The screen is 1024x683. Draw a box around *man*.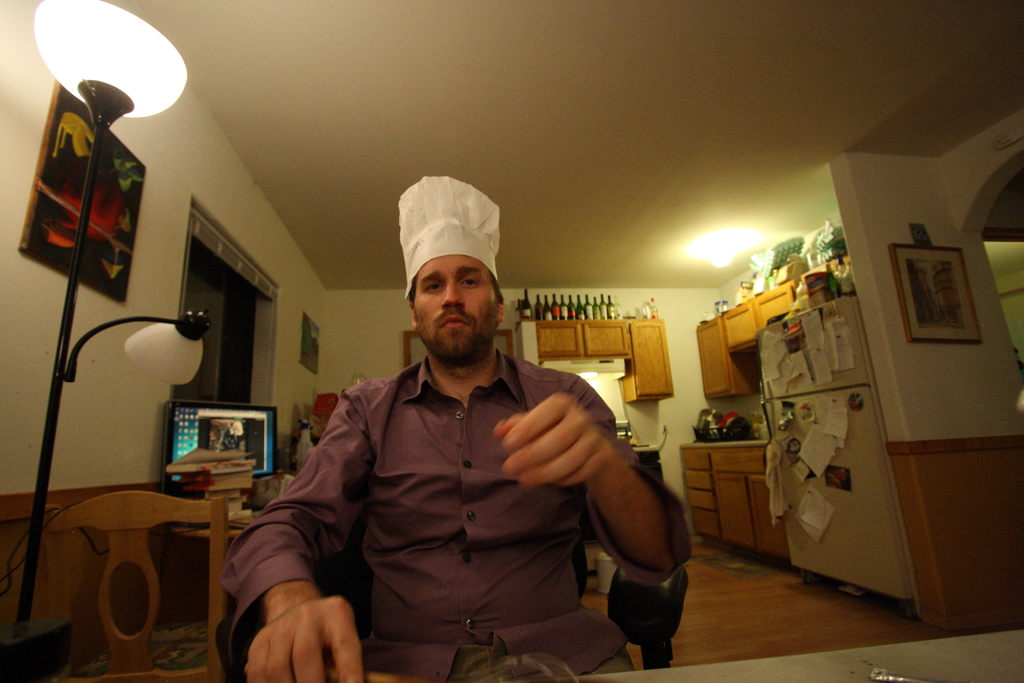
box=[258, 202, 680, 666].
